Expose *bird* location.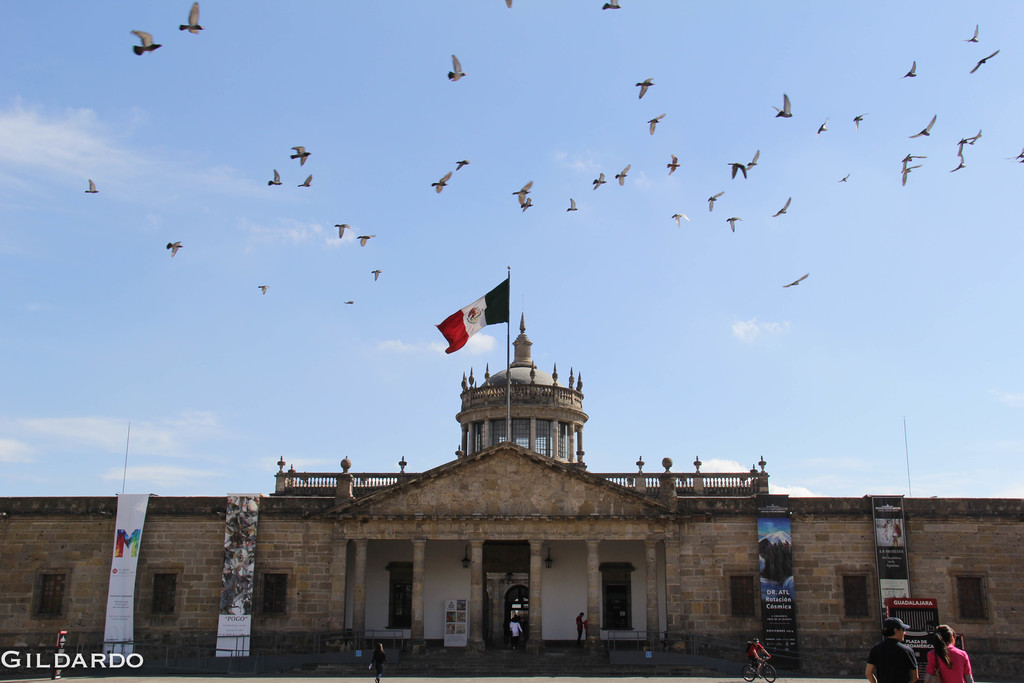
Exposed at [x1=769, y1=90, x2=793, y2=118].
